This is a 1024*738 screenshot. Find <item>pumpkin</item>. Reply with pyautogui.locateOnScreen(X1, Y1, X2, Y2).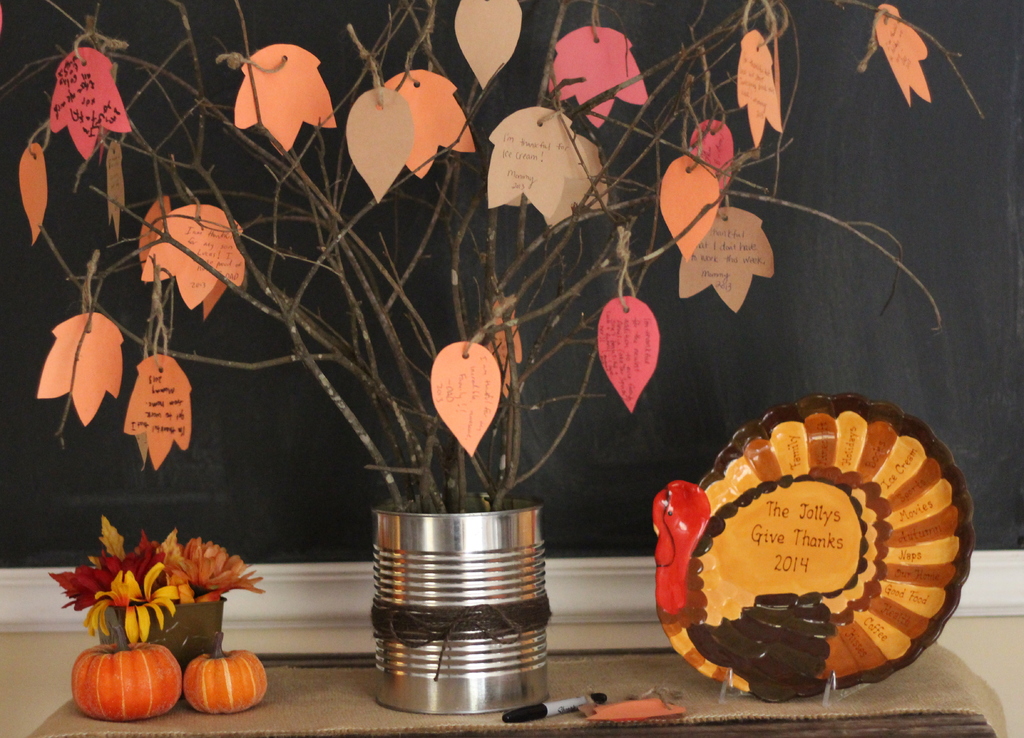
pyautogui.locateOnScreen(185, 636, 266, 714).
